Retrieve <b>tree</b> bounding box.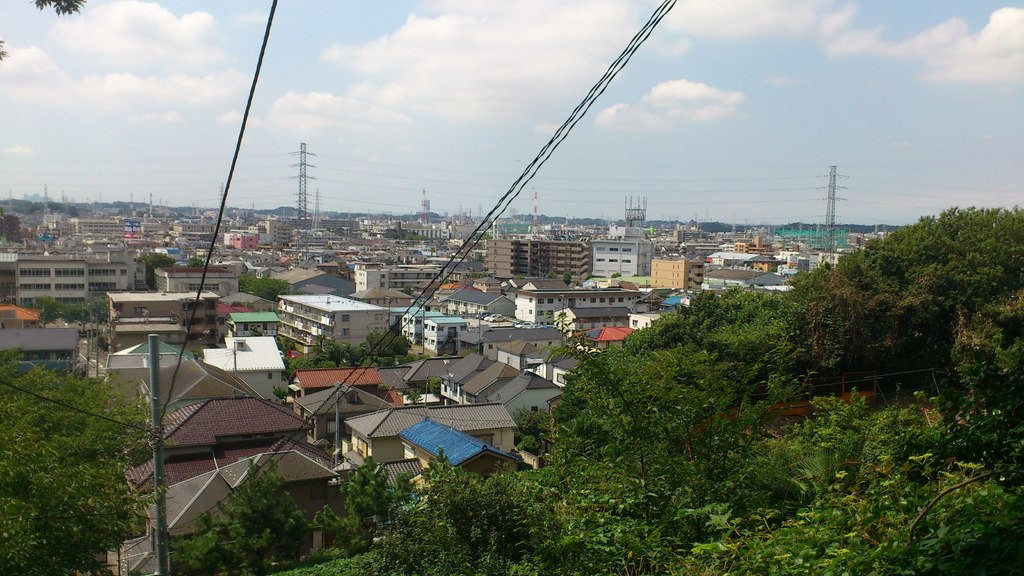
Bounding box: <region>138, 251, 173, 291</region>.
